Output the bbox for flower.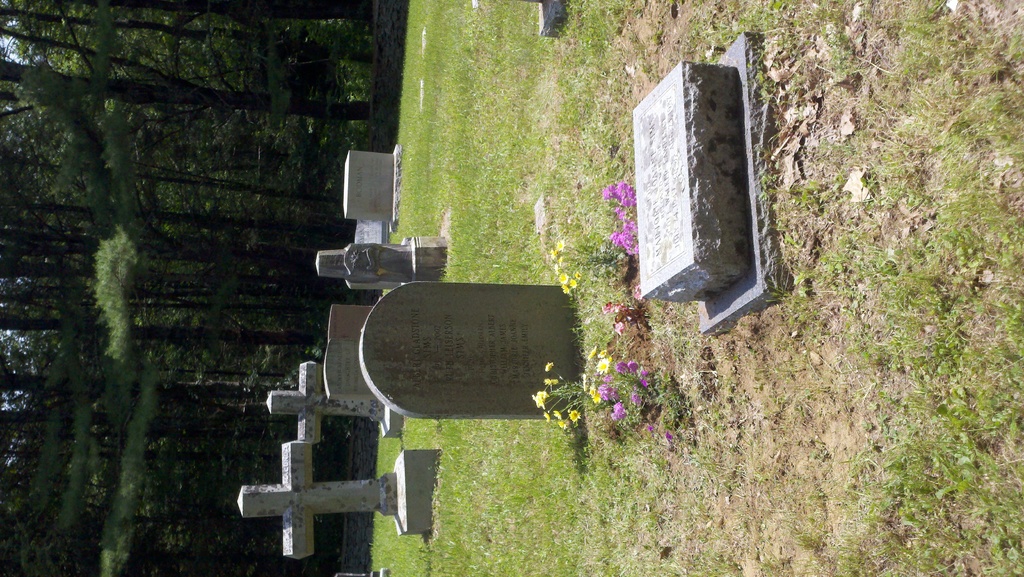
{"x1": 626, "y1": 385, "x2": 646, "y2": 407}.
